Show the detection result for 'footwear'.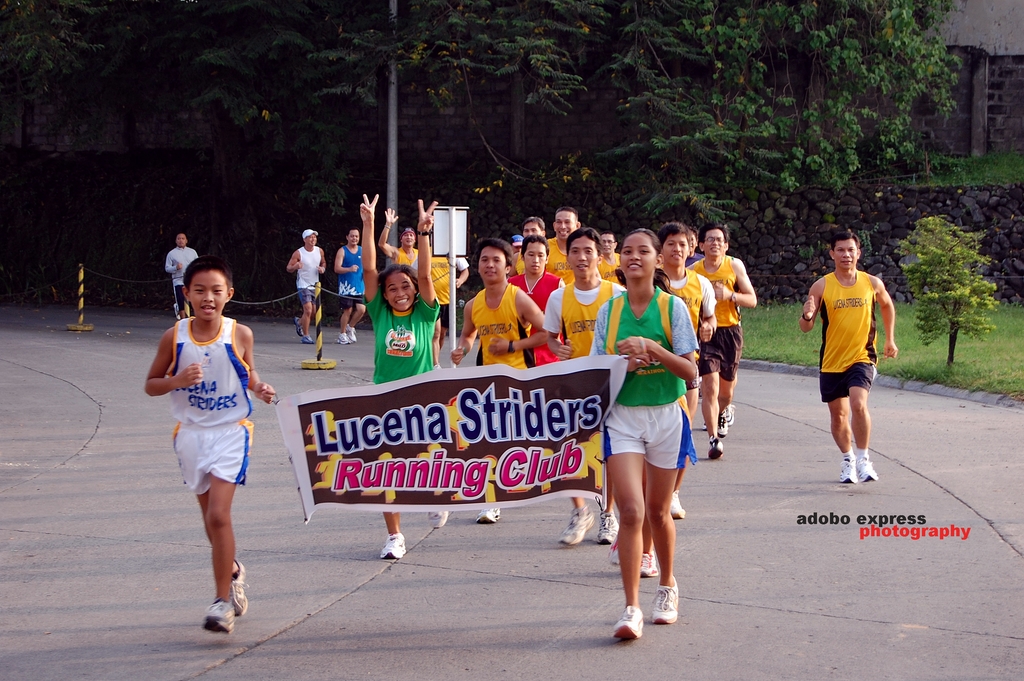
(835,454,861,490).
